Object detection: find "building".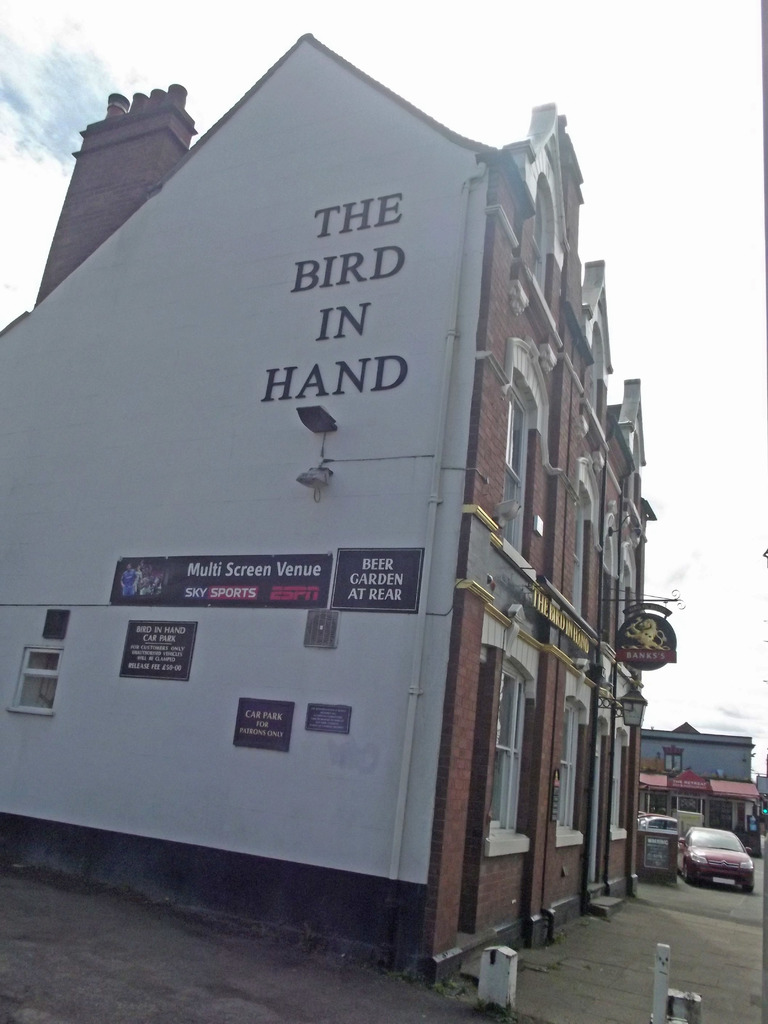
box=[0, 28, 655, 981].
